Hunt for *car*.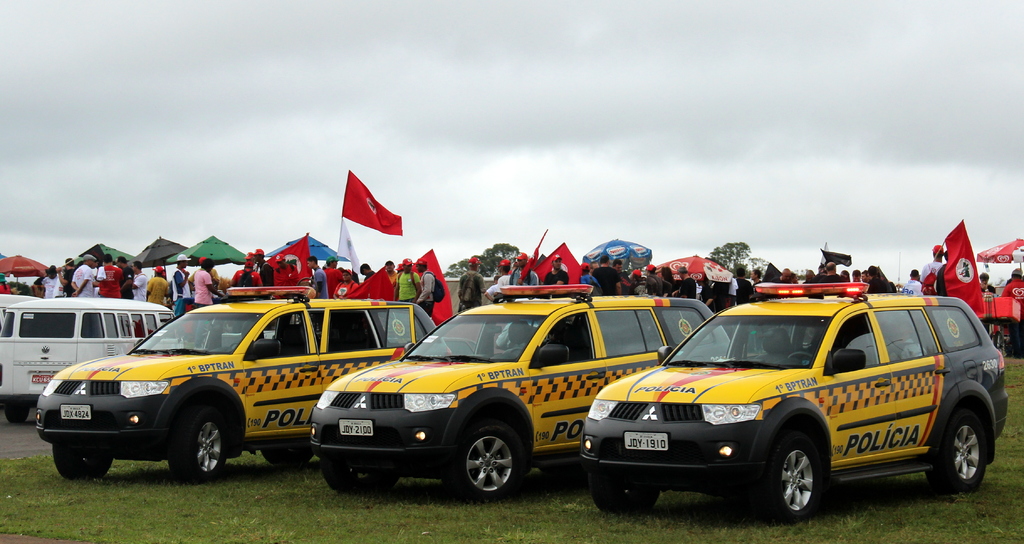
Hunted down at box(35, 285, 445, 481).
